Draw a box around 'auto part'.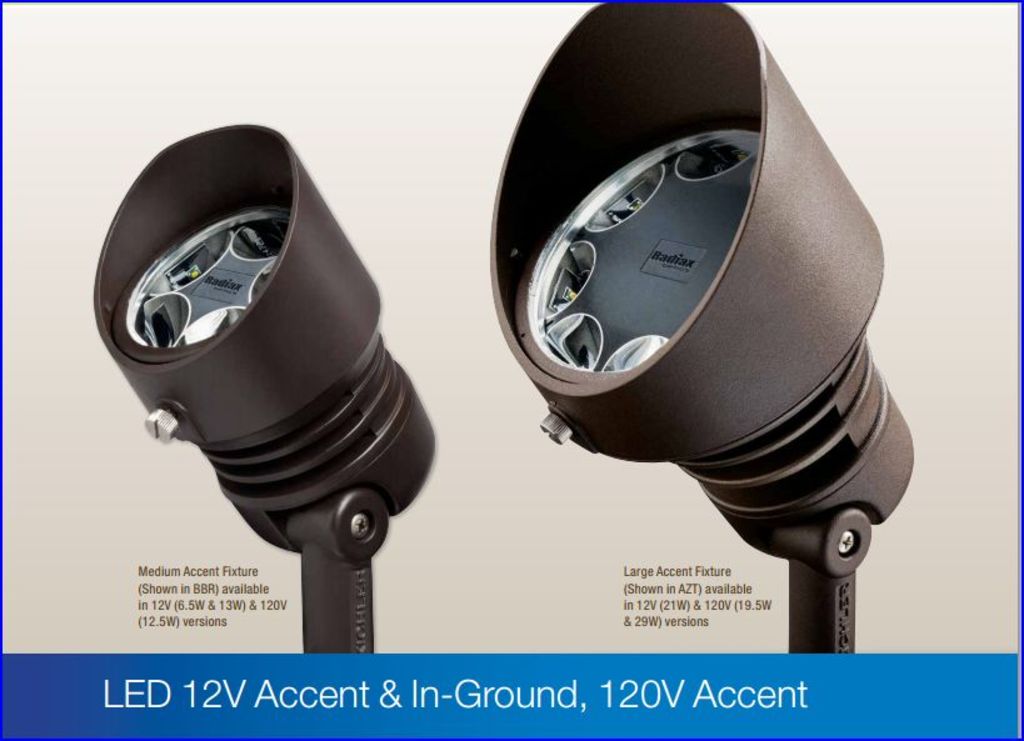
l=98, t=130, r=439, b=659.
